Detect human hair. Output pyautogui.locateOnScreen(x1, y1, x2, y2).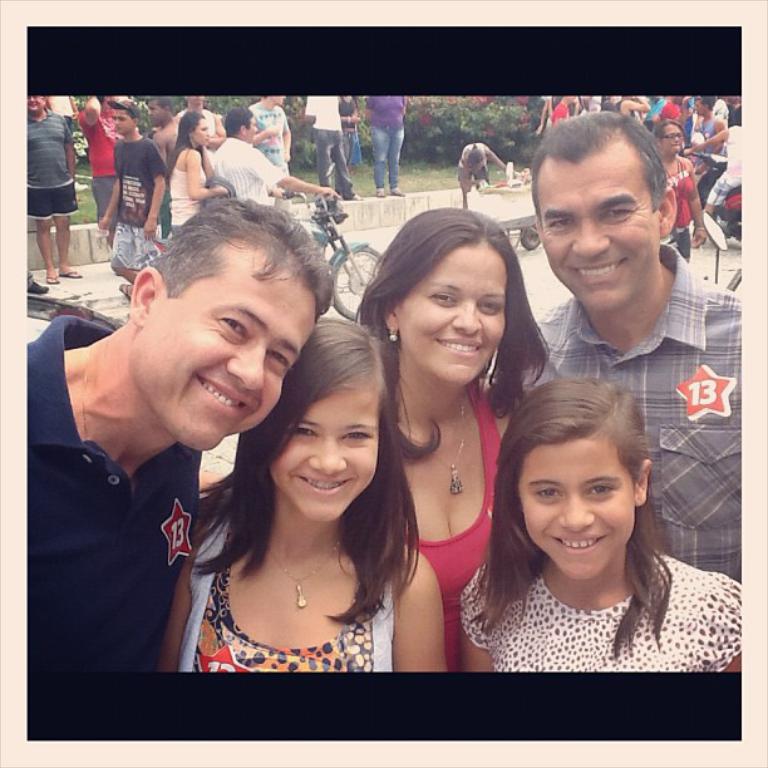
pyautogui.locateOnScreen(654, 119, 693, 149).
